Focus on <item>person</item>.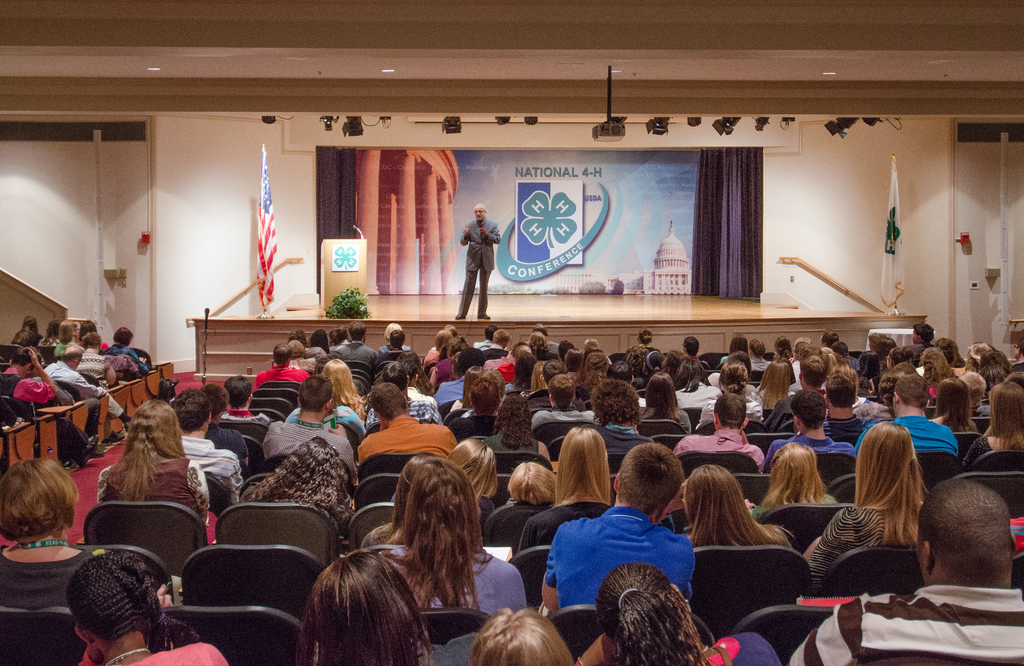
Focused at [67, 549, 230, 665].
